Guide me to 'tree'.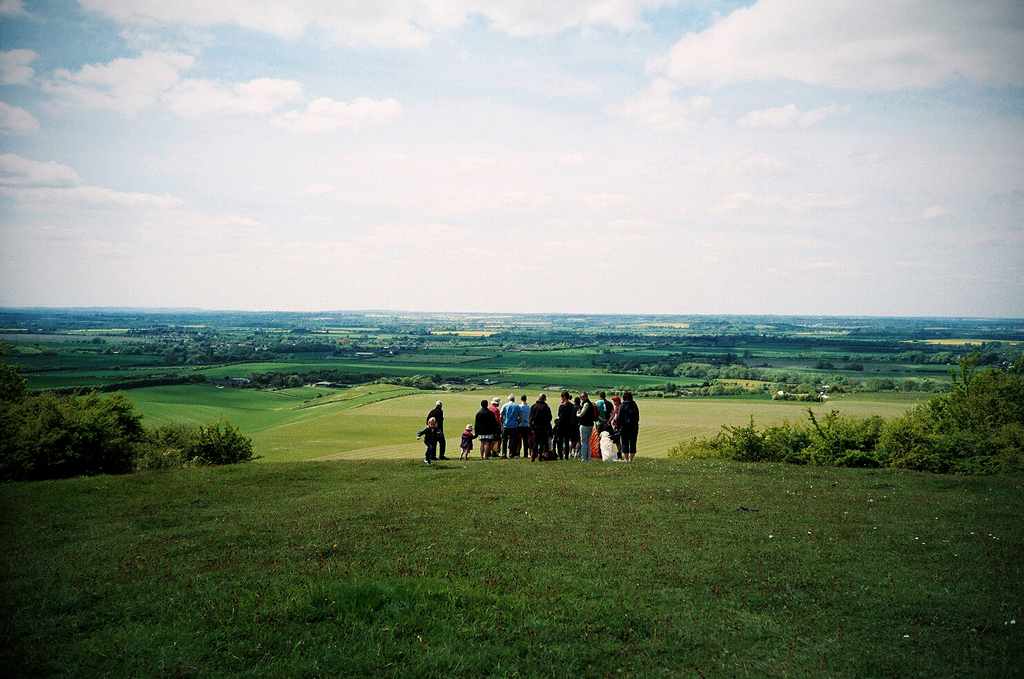
Guidance: [left=0, top=323, right=57, bottom=482].
